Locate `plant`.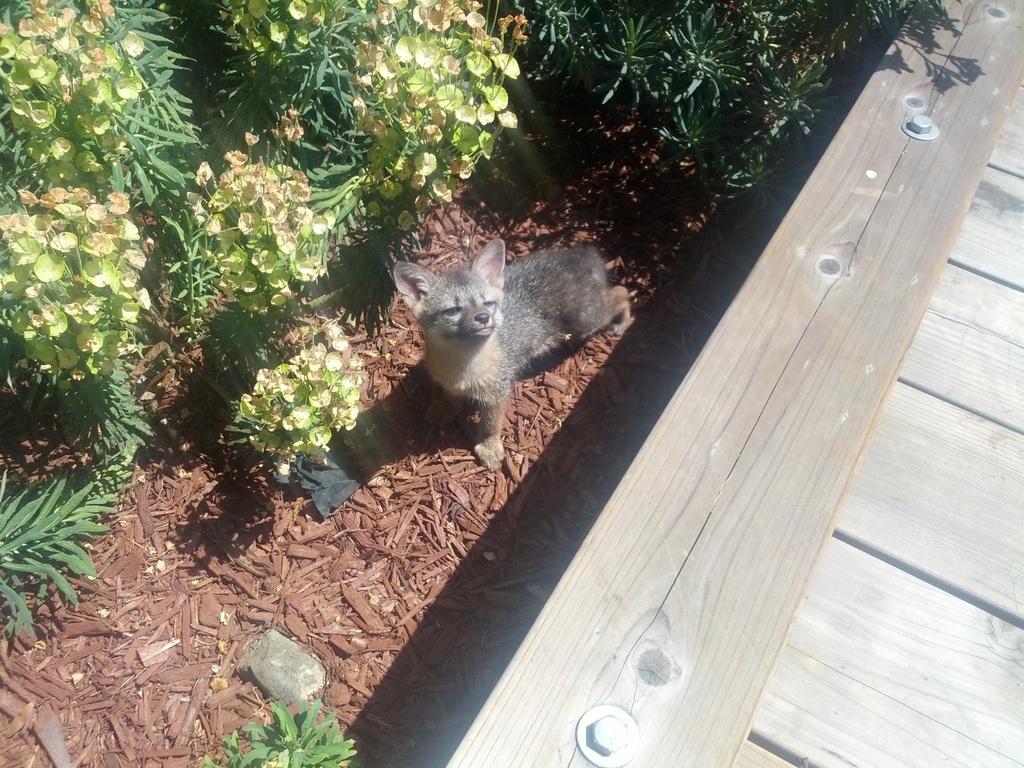
Bounding box: {"x1": 143, "y1": 135, "x2": 338, "y2": 367}.
